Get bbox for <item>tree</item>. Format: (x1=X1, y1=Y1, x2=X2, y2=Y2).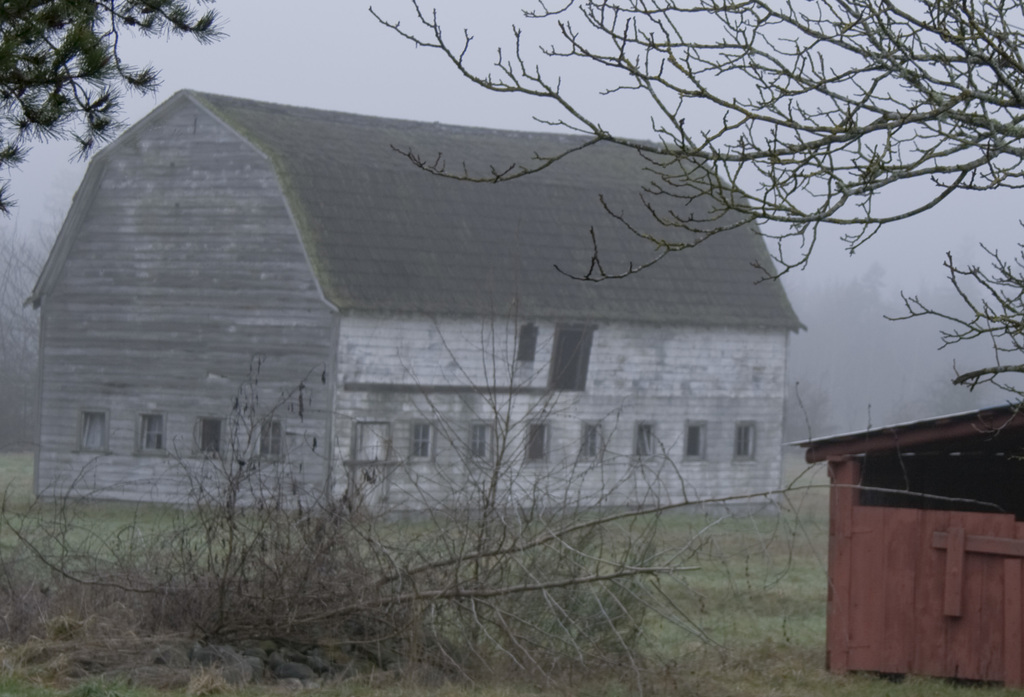
(x1=0, y1=0, x2=230, y2=222).
